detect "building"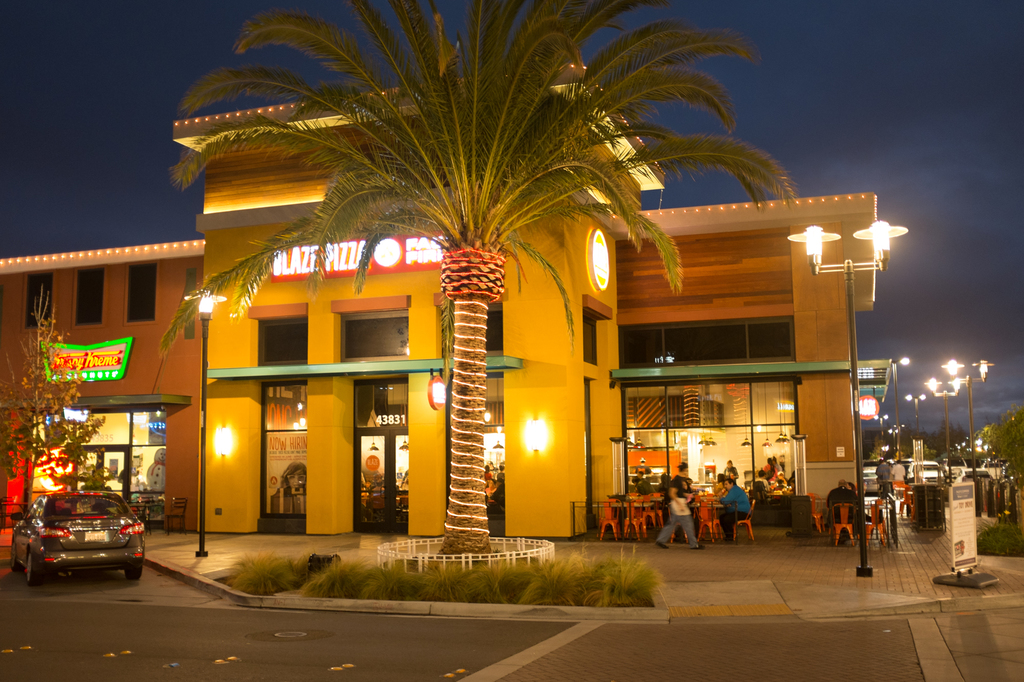
[x1=3, y1=61, x2=887, y2=528]
